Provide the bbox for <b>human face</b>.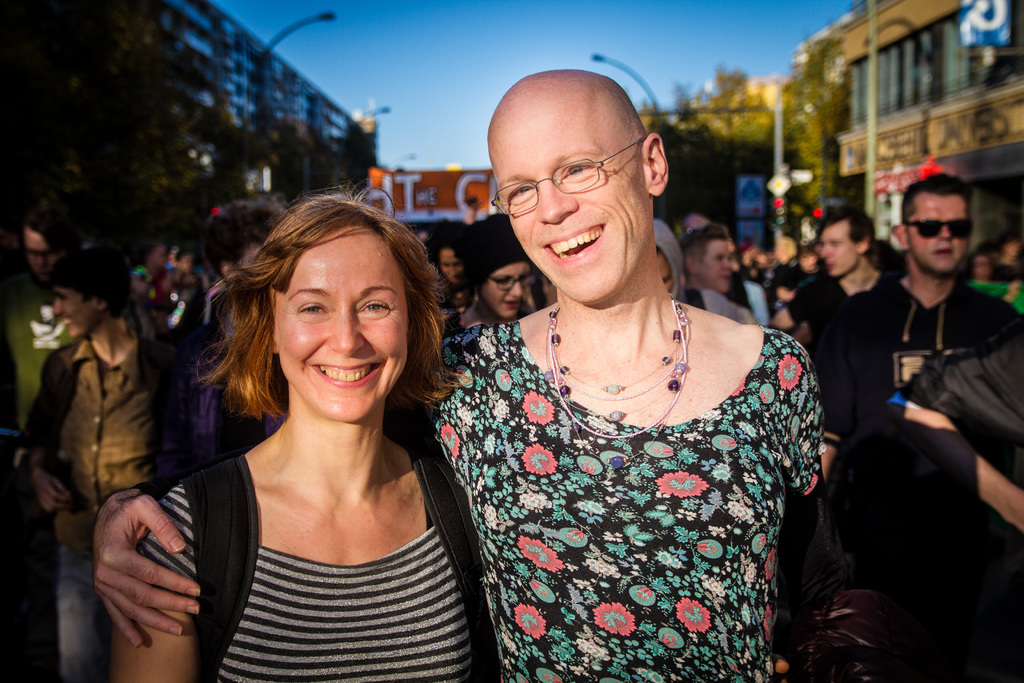
272 226 410 424.
